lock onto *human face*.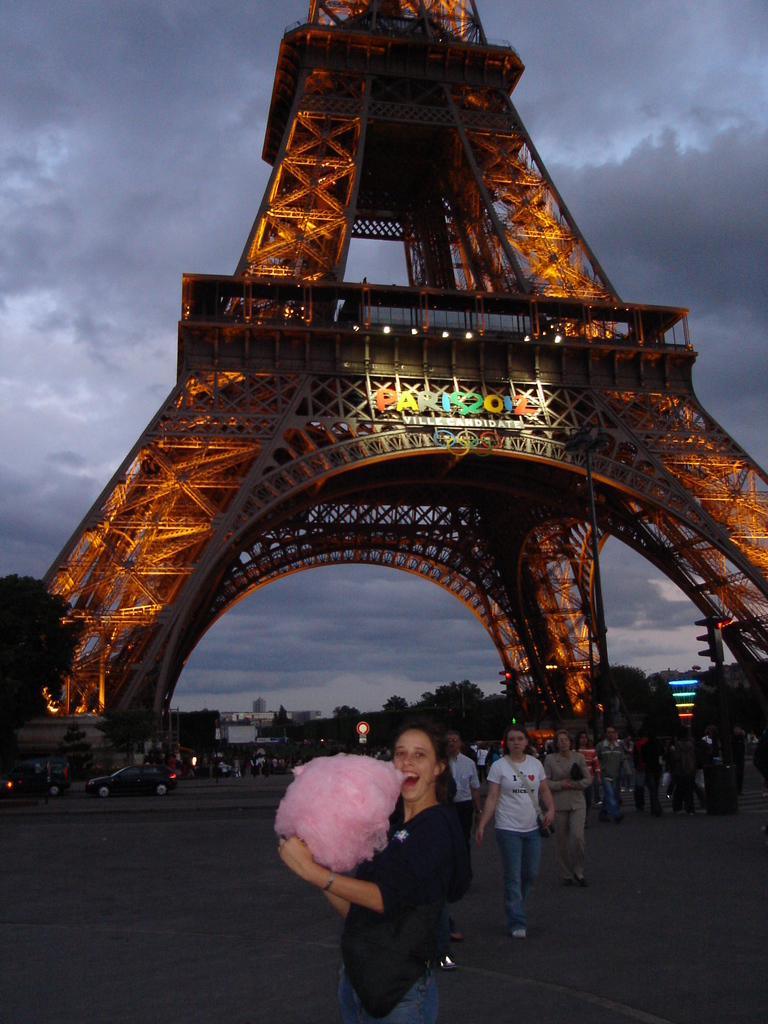
Locked: (500, 726, 529, 755).
